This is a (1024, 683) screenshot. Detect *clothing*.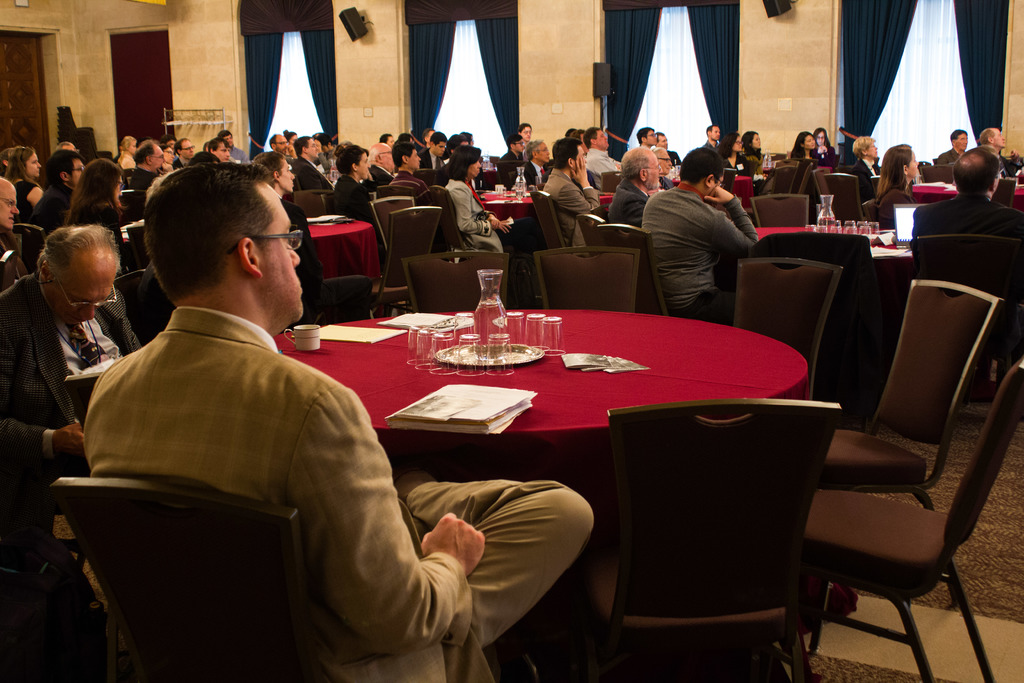
crop(0, 281, 143, 463).
